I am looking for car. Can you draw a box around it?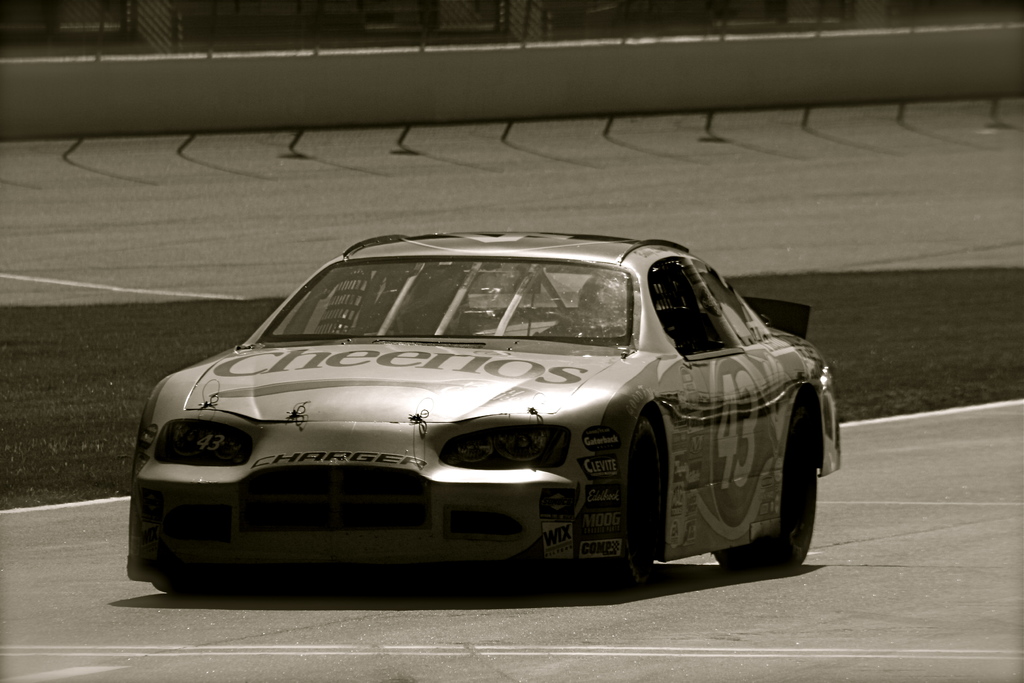
Sure, the bounding box is [118, 235, 844, 588].
